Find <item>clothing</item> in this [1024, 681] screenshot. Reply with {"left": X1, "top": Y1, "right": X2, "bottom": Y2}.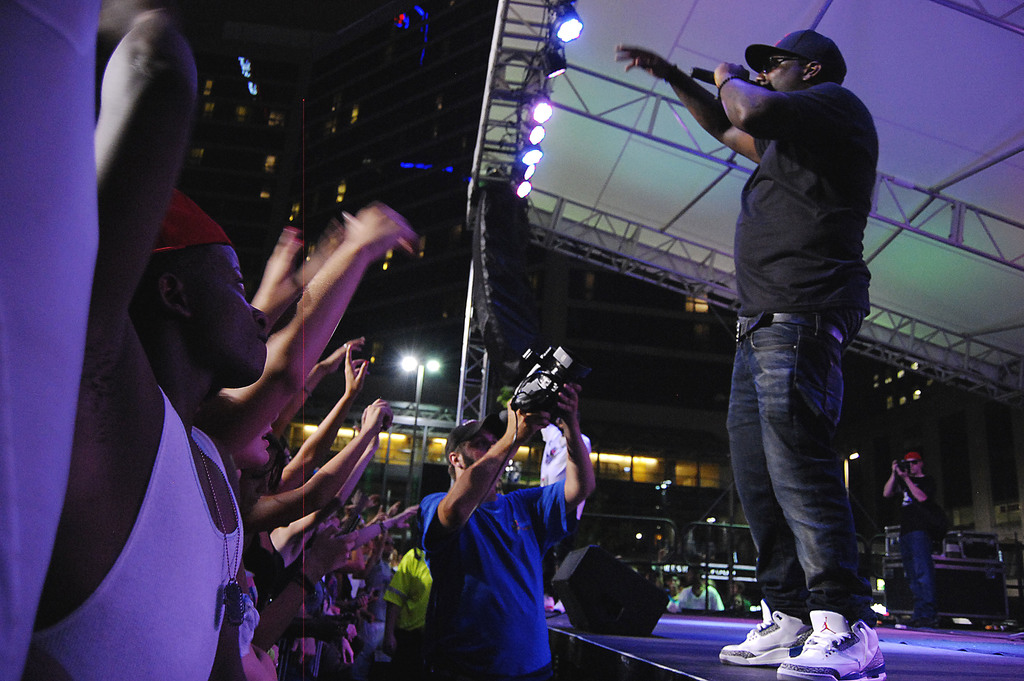
{"left": 419, "top": 477, "right": 580, "bottom": 680}.
